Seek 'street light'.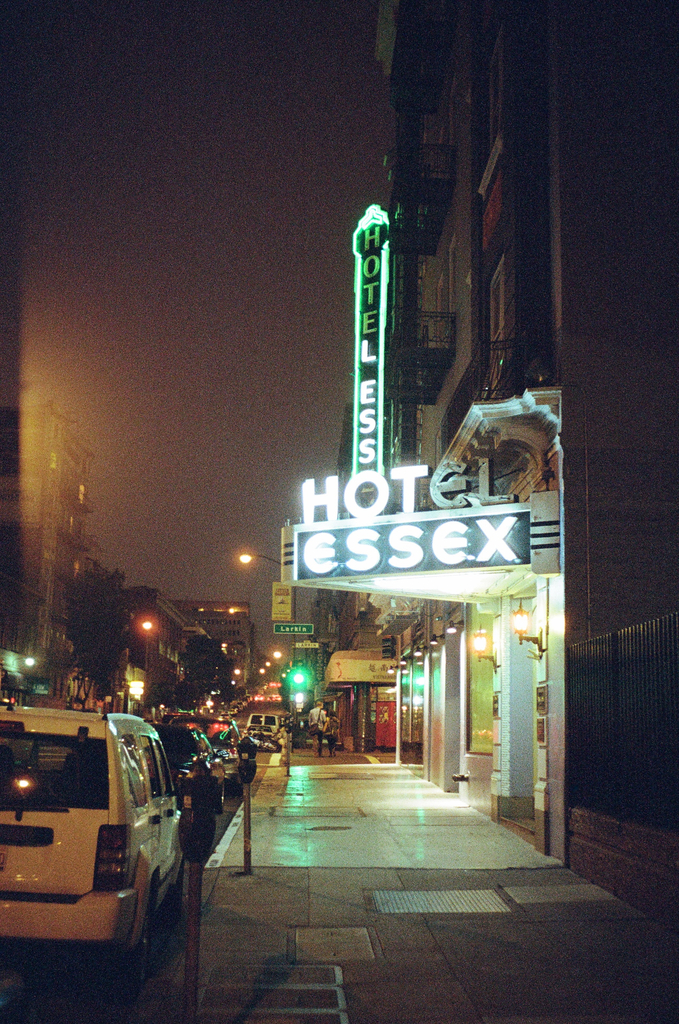
[238,554,297,662].
